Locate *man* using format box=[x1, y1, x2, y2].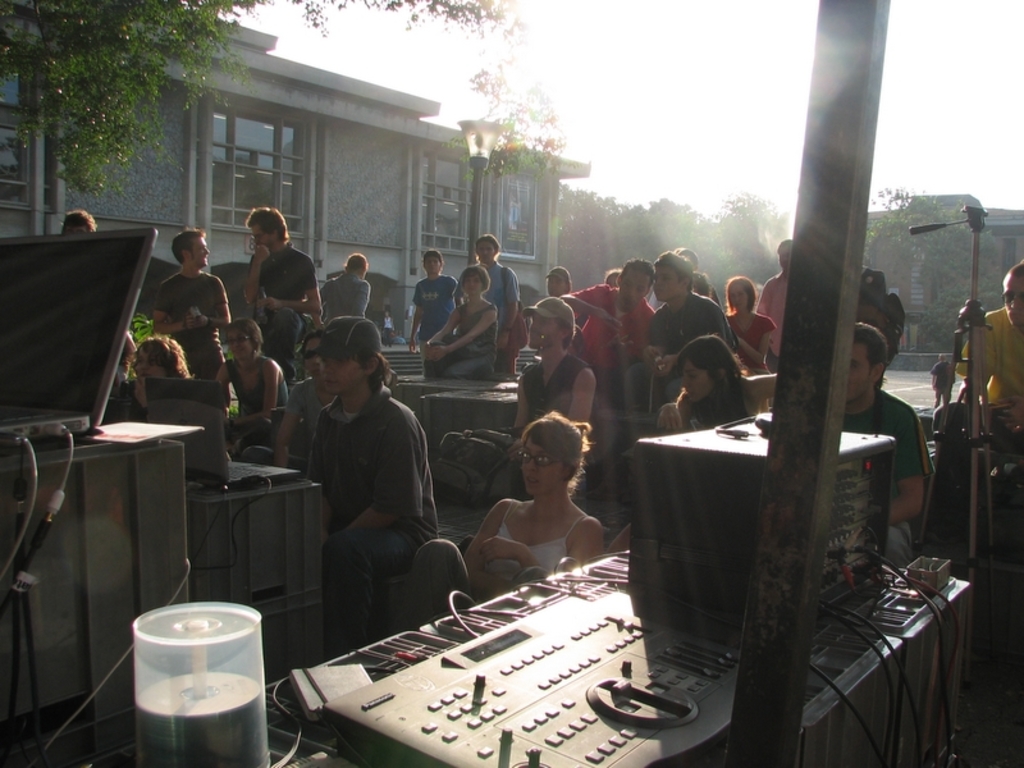
box=[938, 261, 1023, 536].
